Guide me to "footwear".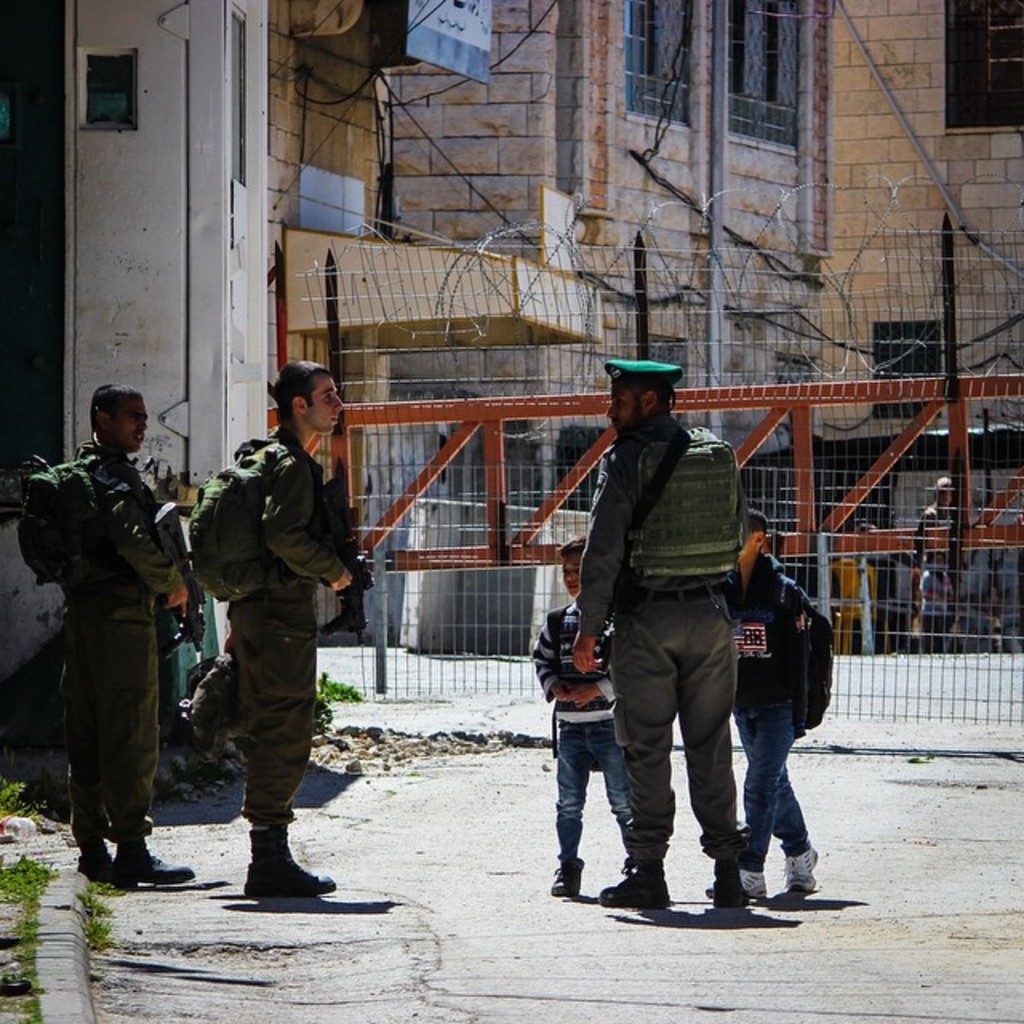
Guidance: detection(606, 859, 658, 907).
